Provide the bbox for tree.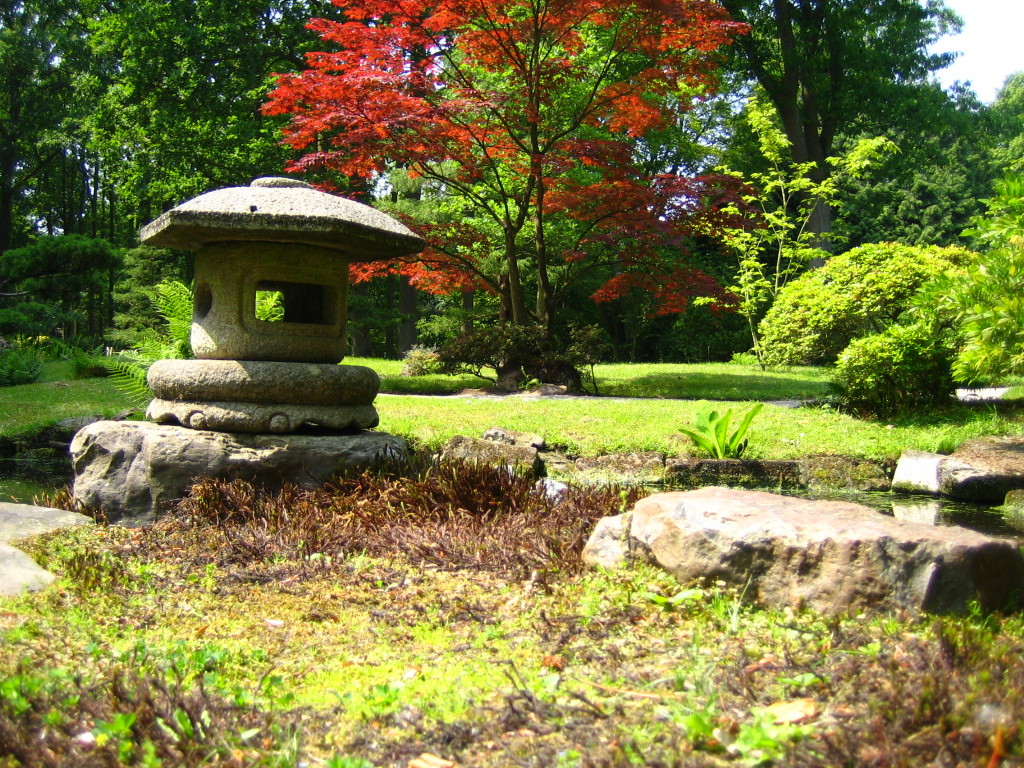
(256, 0, 758, 361).
